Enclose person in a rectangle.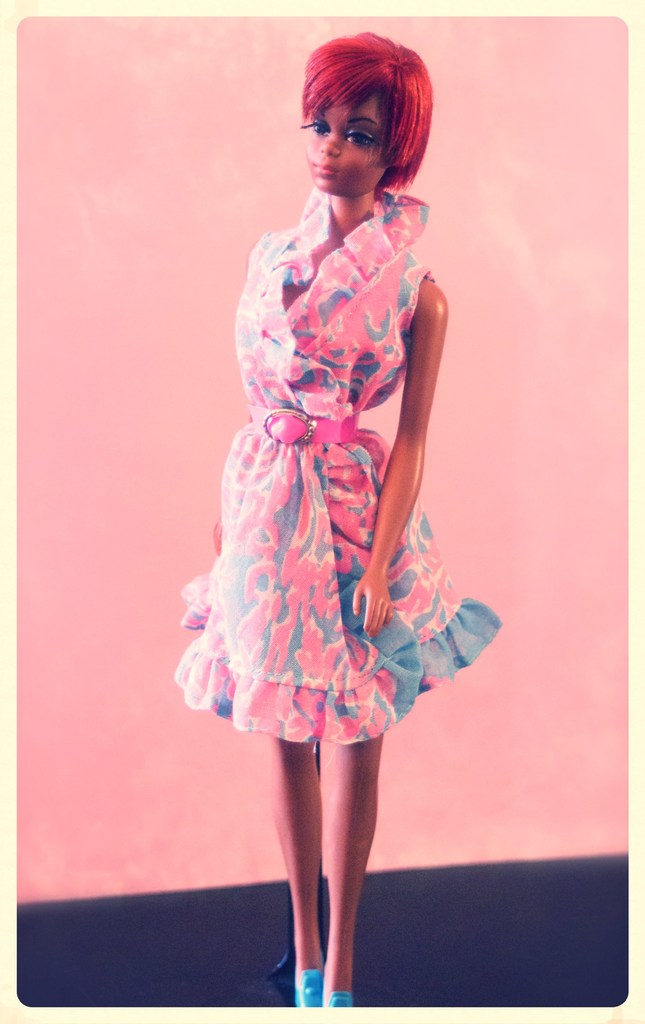
[172,26,473,1018].
